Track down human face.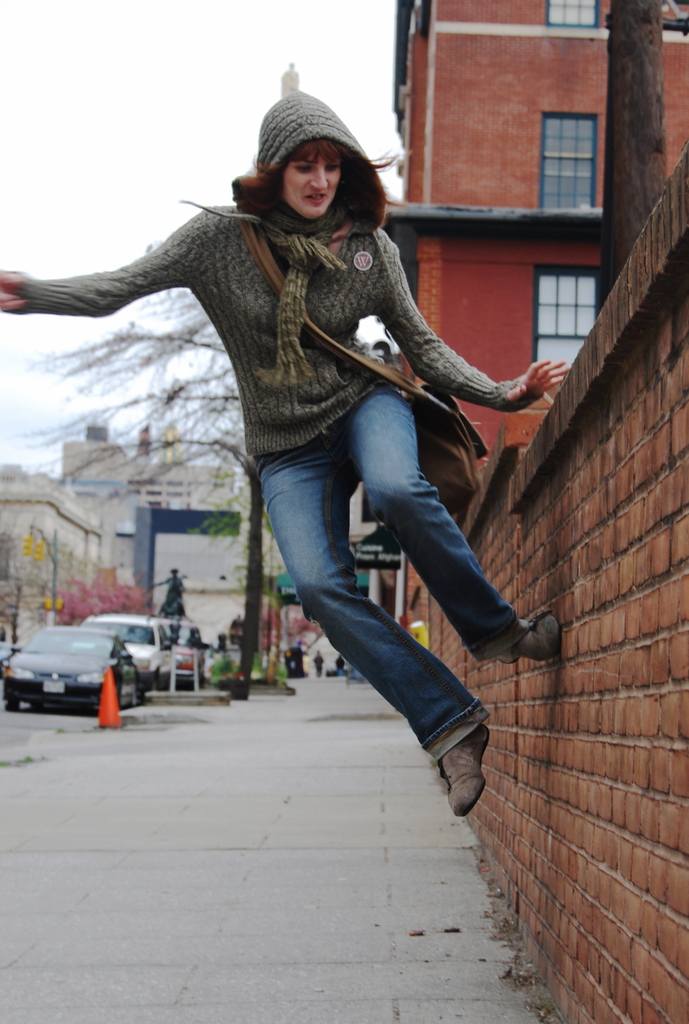
Tracked to box=[285, 144, 345, 212].
